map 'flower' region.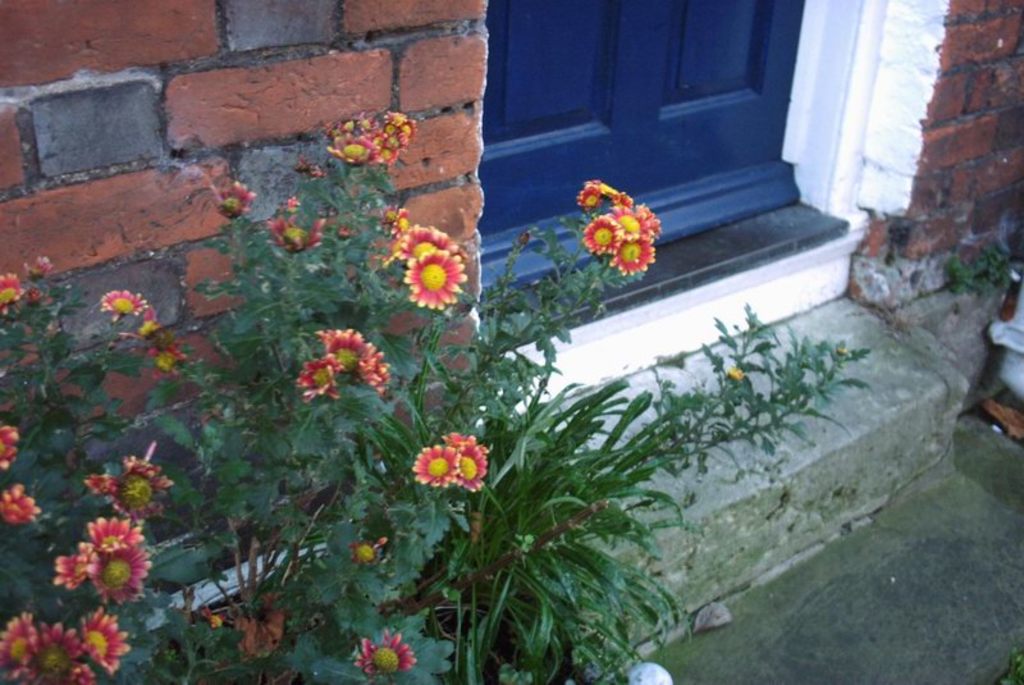
Mapped to Rect(0, 424, 19, 466).
